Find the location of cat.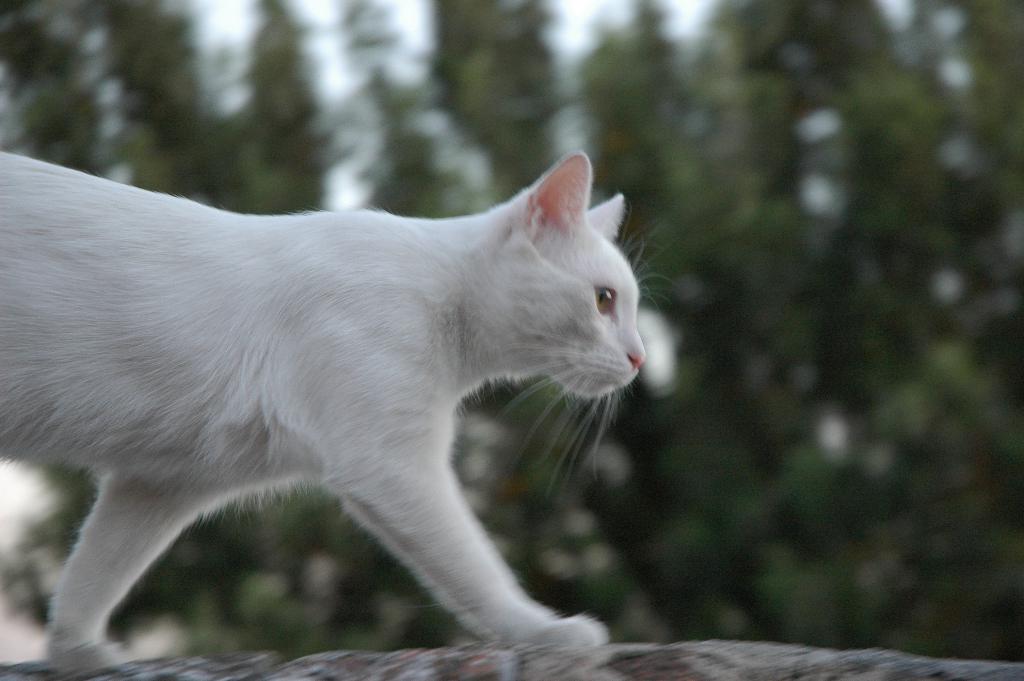
Location: [0,151,684,677].
